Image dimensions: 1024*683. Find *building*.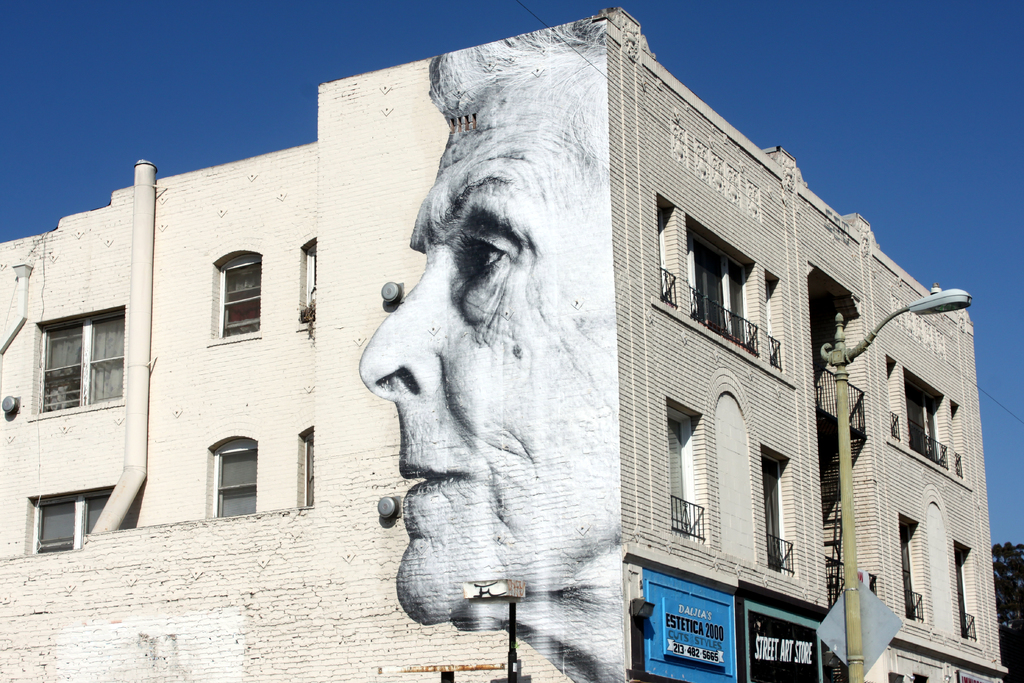
bbox(4, 8, 1007, 682).
